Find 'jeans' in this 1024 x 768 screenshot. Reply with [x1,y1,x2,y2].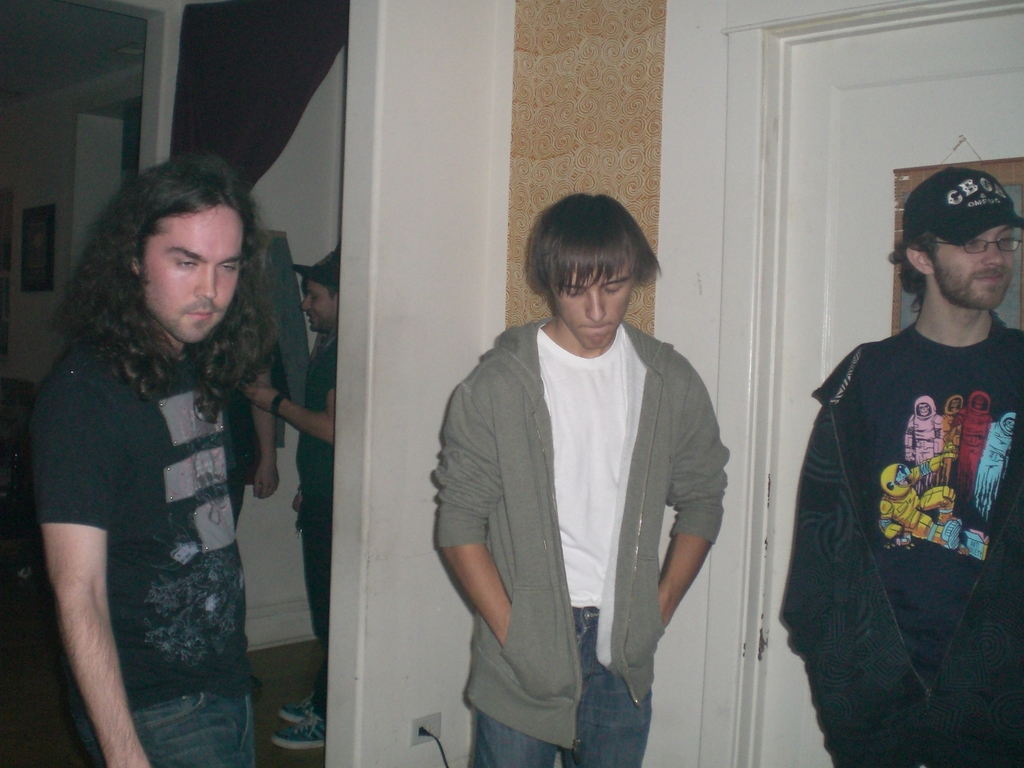
[470,606,661,766].
